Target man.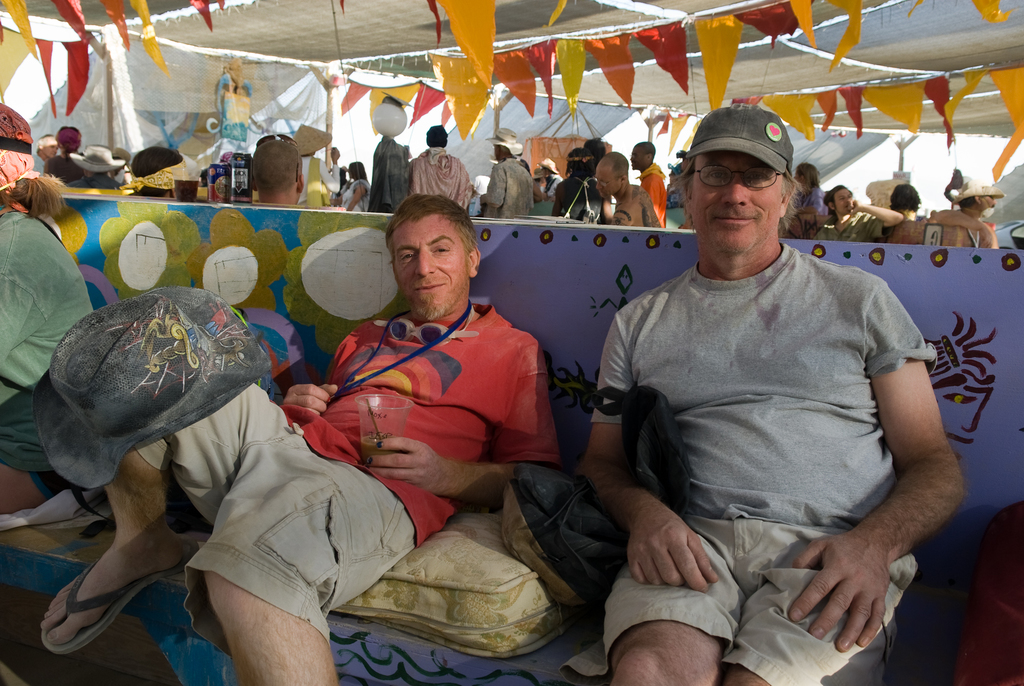
Target region: <box>356,117,414,211</box>.
